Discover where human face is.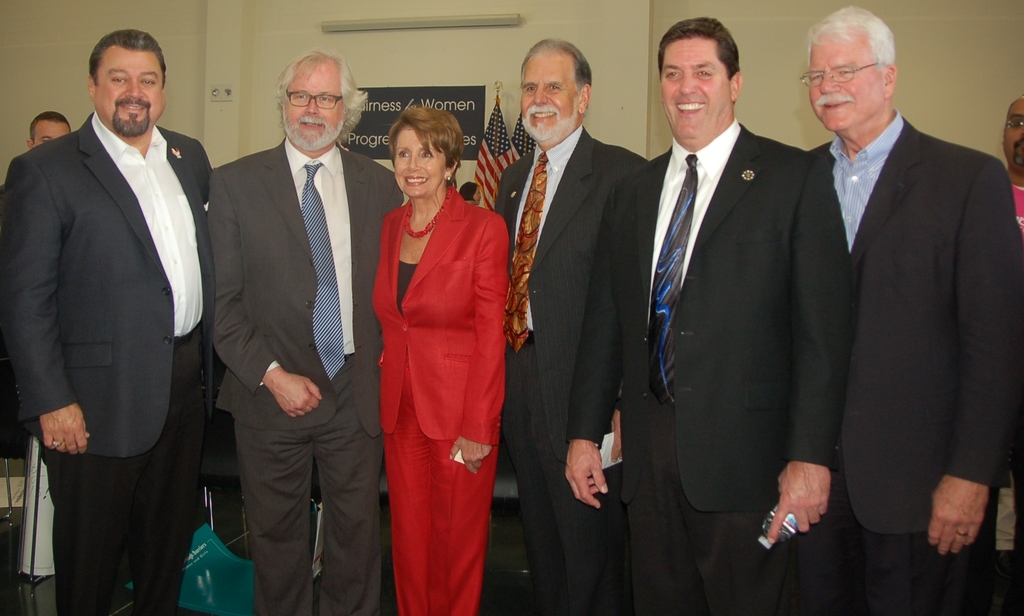
Discovered at 89 47 159 134.
